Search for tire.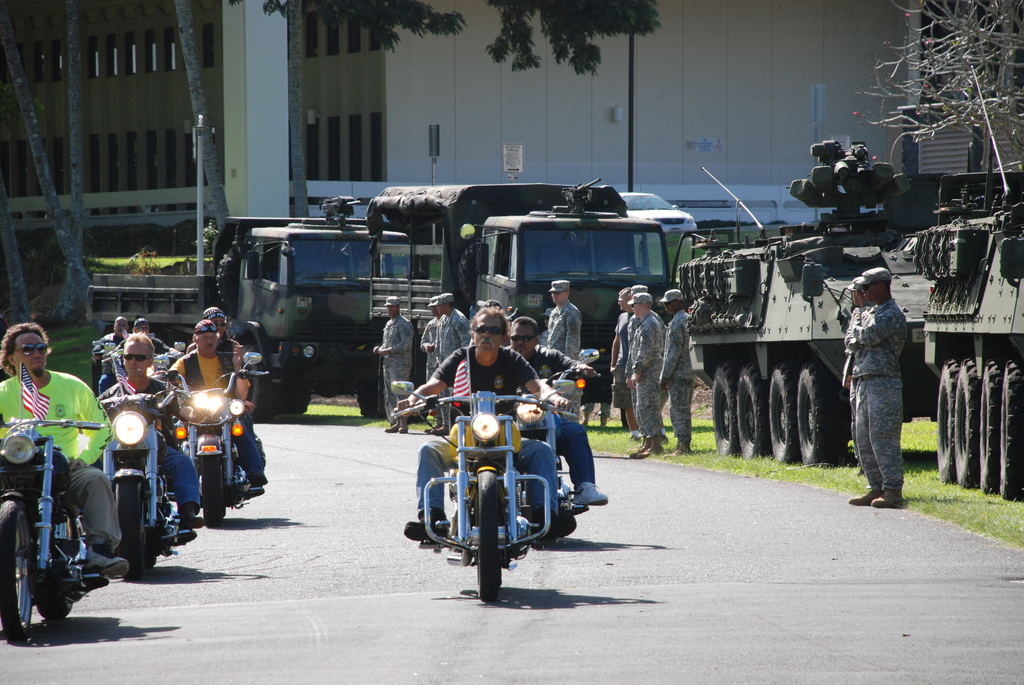
Found at BBox(215, 245, 240, 320).
